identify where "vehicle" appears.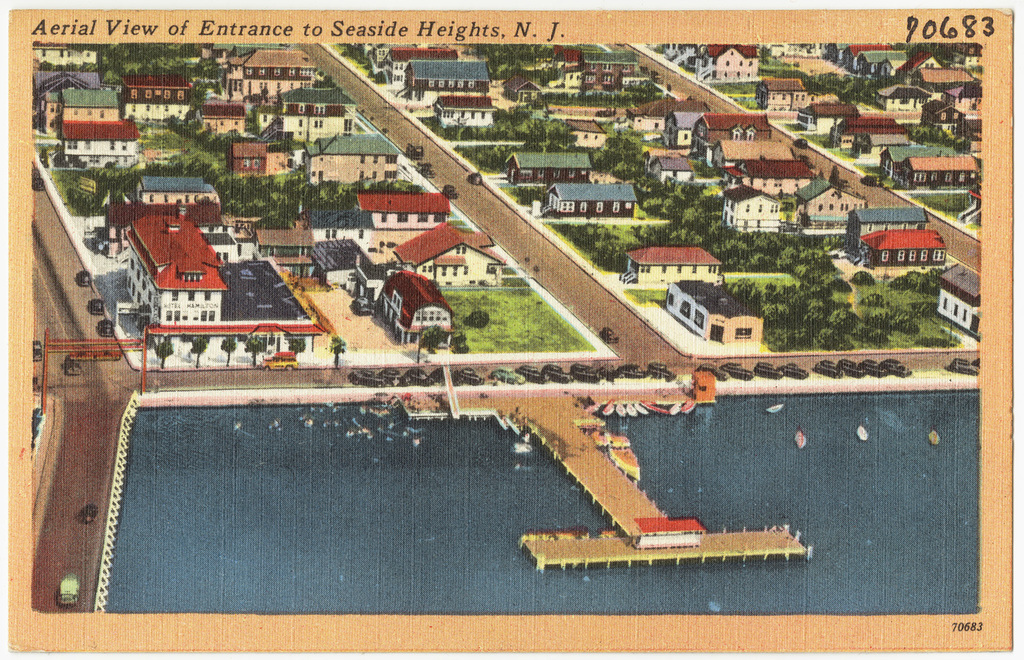
Appears at 791/423/809/453.
